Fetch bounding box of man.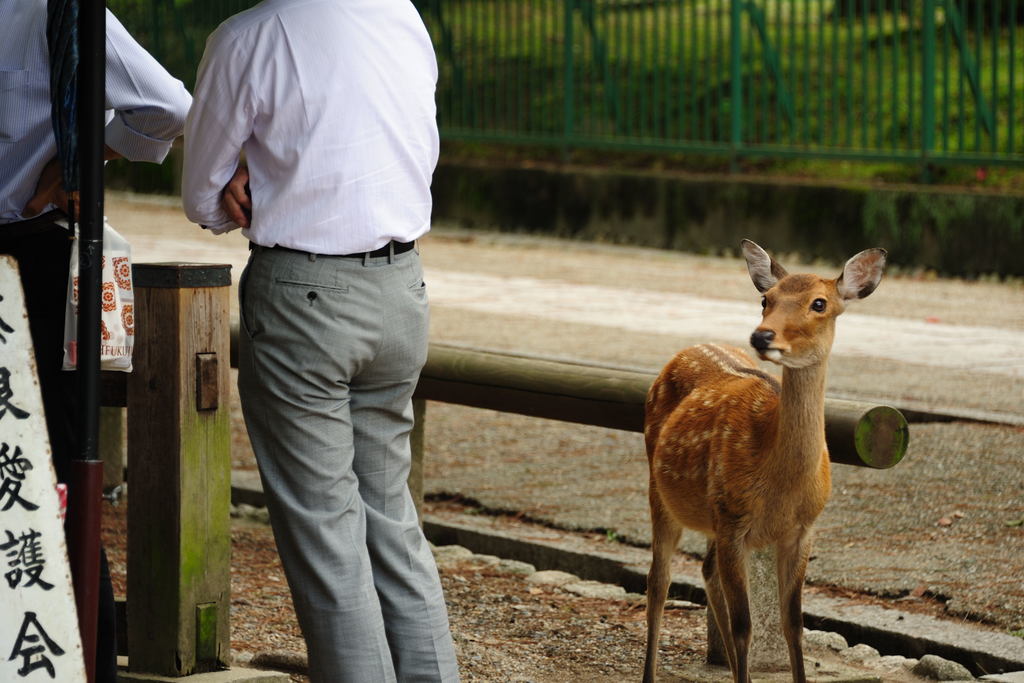
Bbox: box(179, 0, 500, 654).
